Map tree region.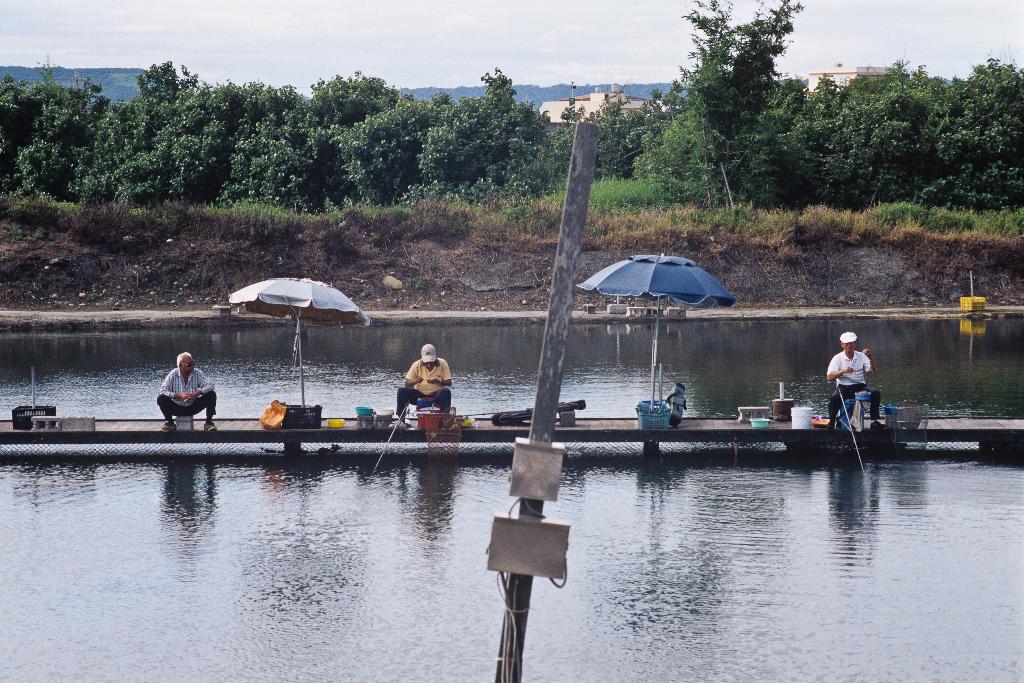
Mapped to (x1=833, y1=64, x2=1023, y2=219).
